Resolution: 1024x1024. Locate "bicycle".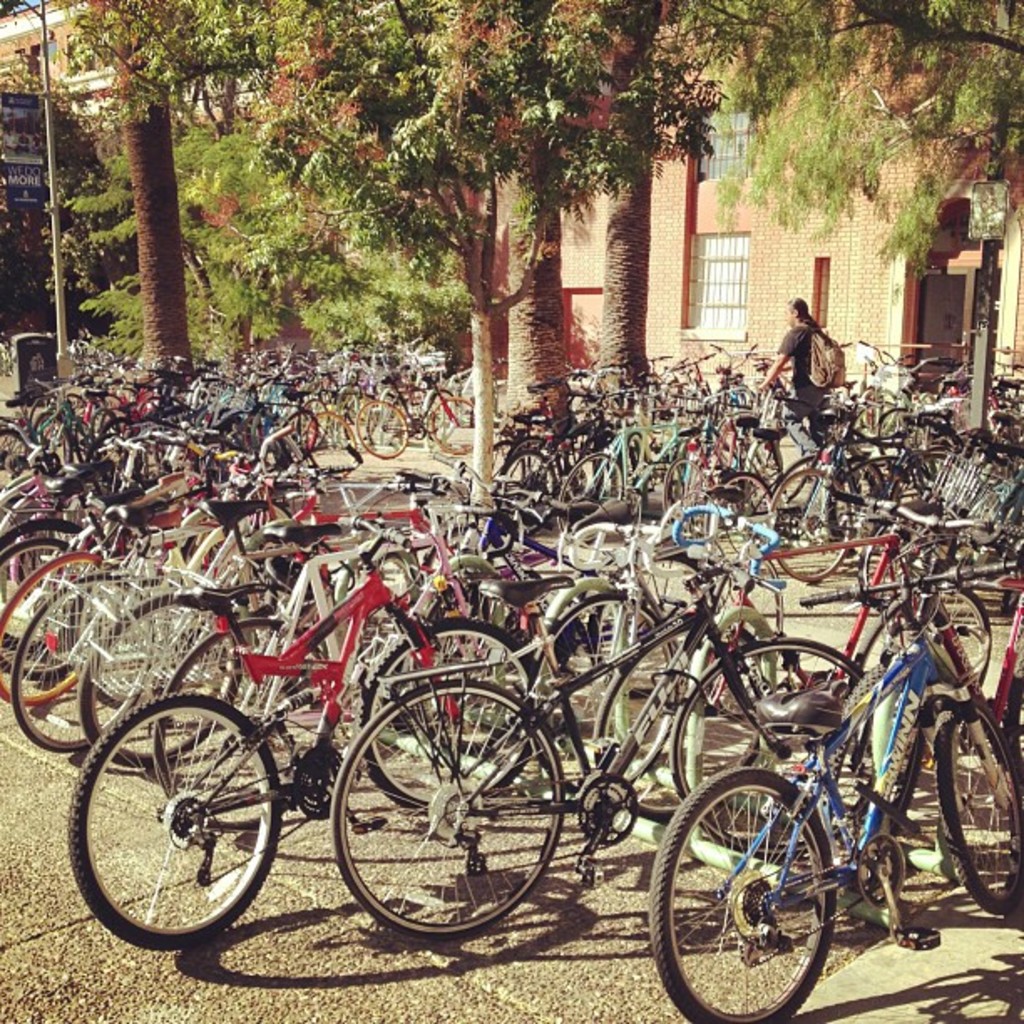
<box>85,550,552,950</box>.
